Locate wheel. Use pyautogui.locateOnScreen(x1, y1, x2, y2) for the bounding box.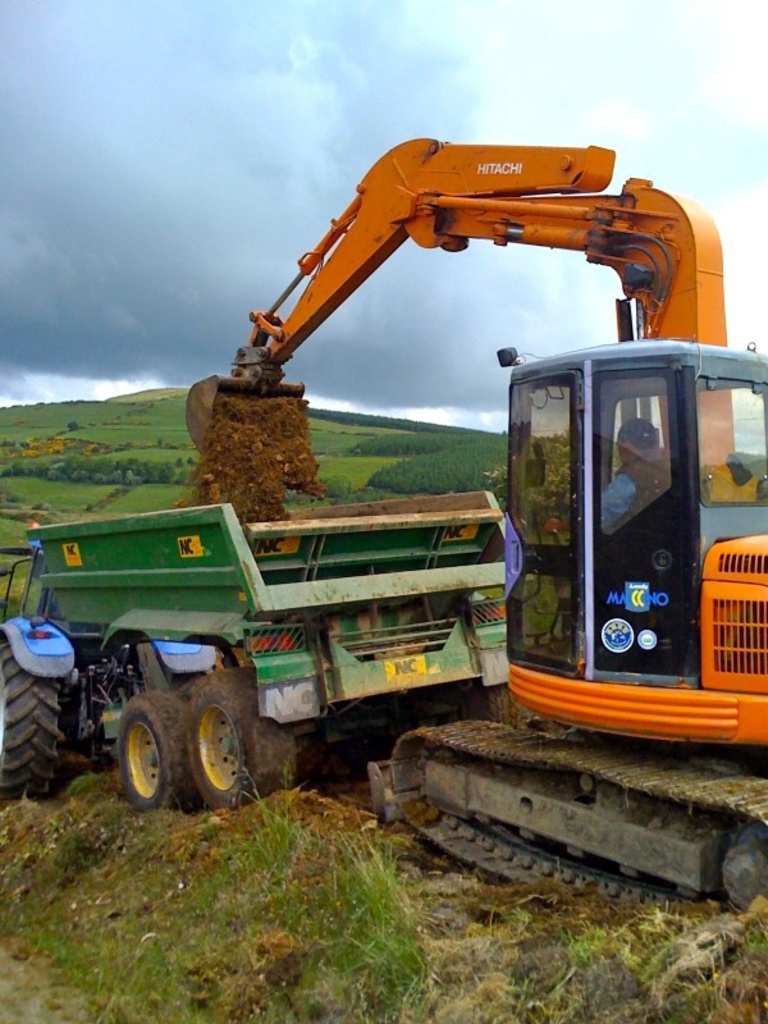
pyautogui.locateOnScreen(114, 692, 184, 806).
